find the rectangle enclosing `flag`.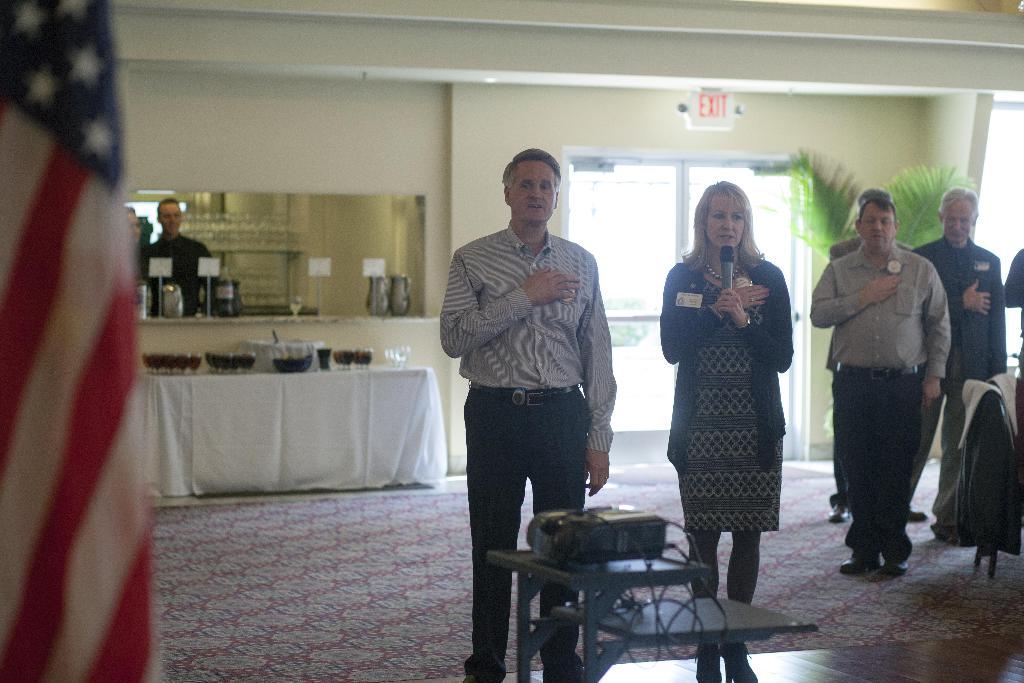
left=13, top=101, right=148, bottom=682.
